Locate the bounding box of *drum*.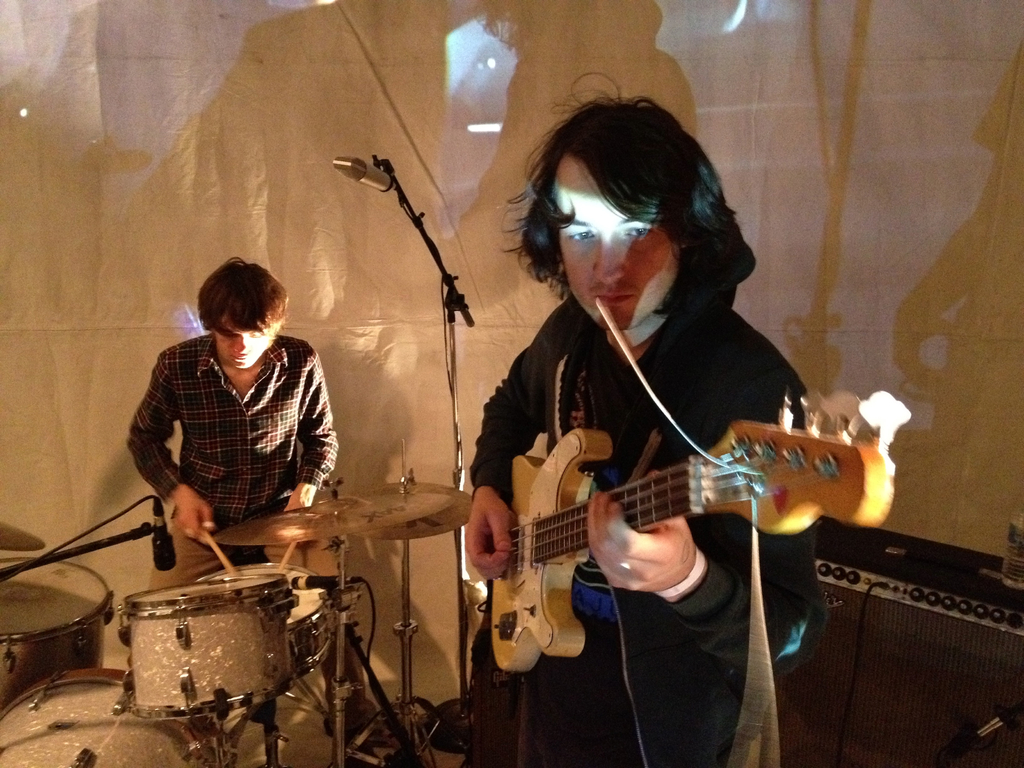
Bounding box: box=[0, 556, 113, 709].
